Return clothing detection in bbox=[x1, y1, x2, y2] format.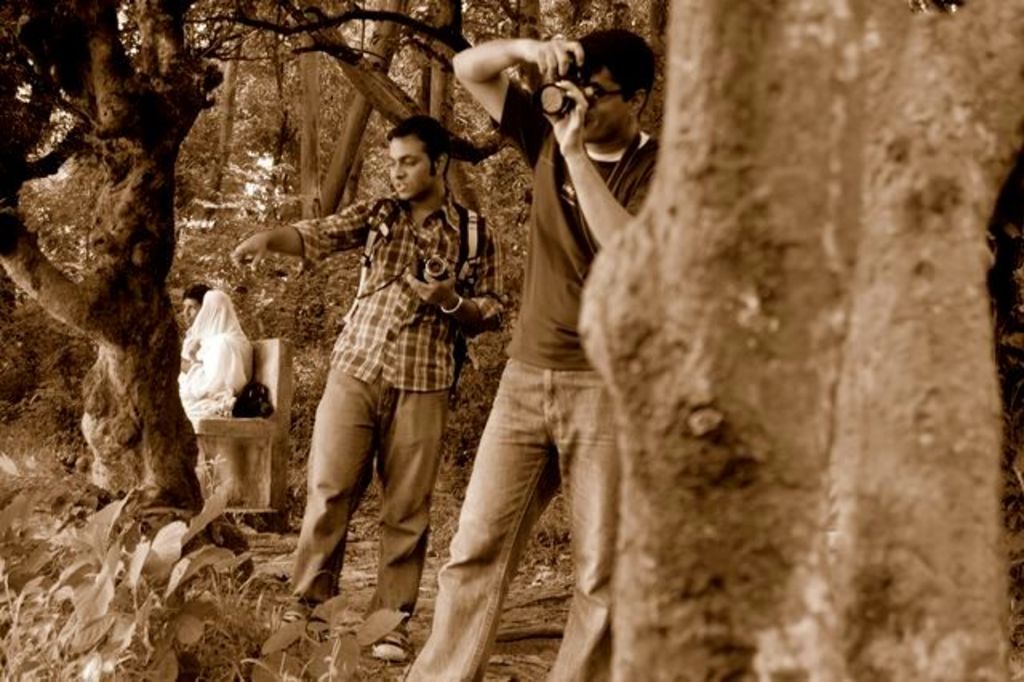
bbox=[299, 192, 494, 612].
